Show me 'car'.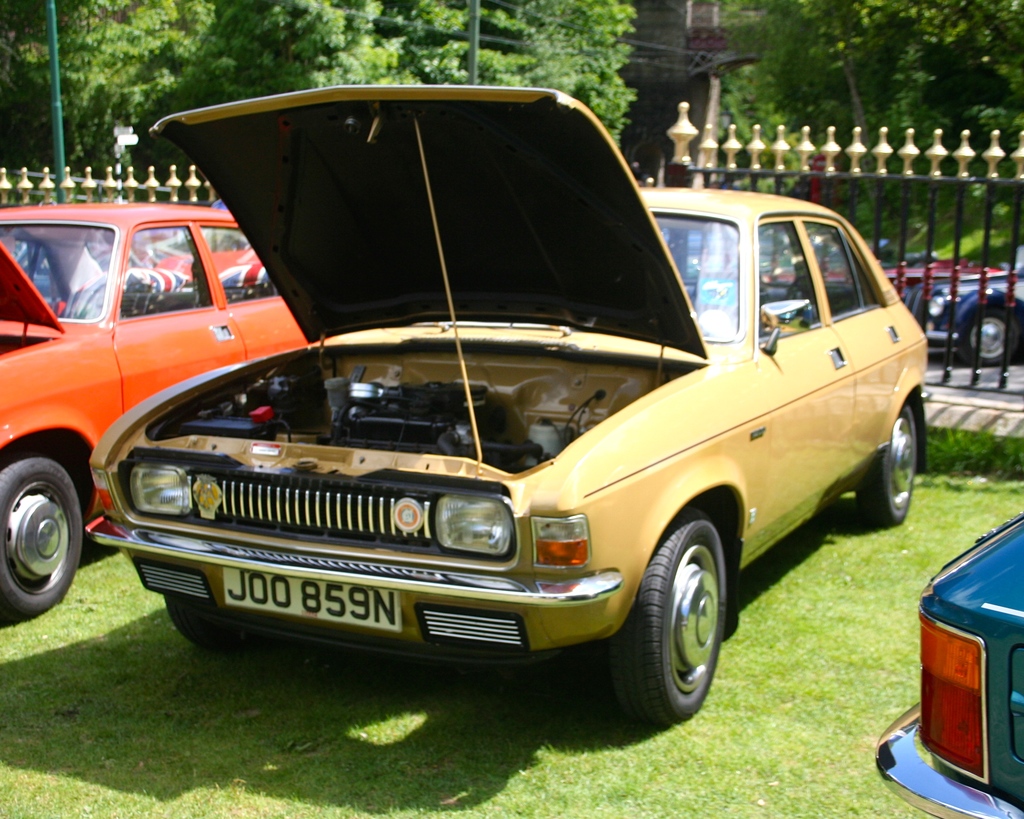
'car' is here: box(899, 262, 1021, 368).
